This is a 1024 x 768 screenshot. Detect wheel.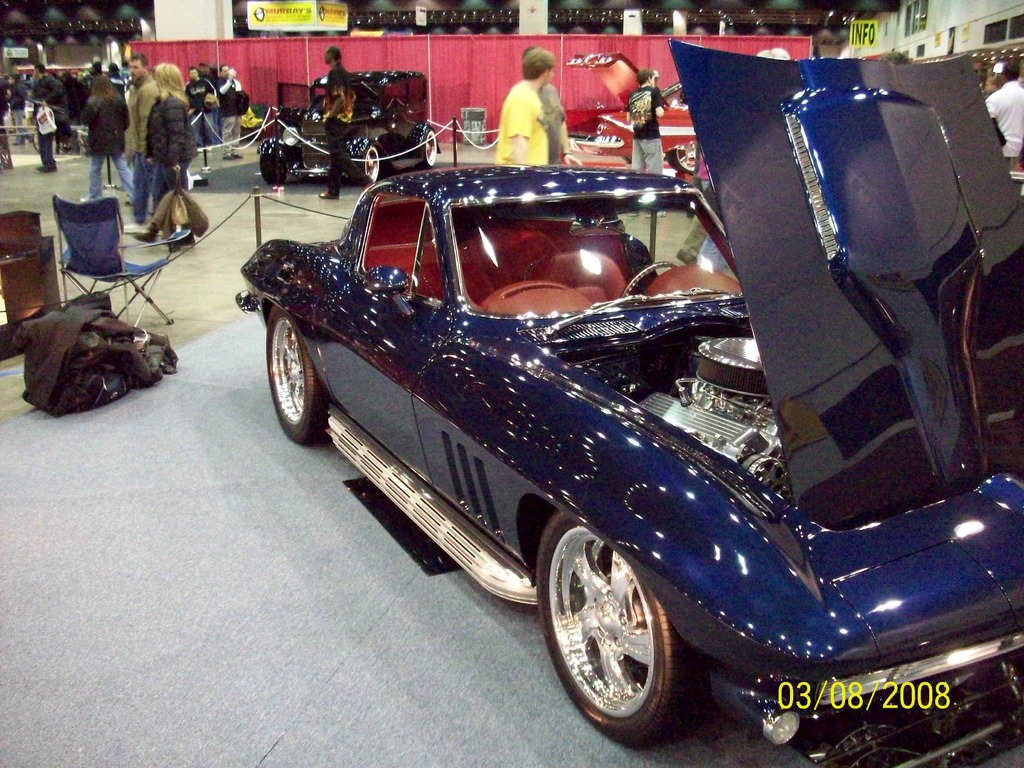
bbox=[620, 262, 680, 299].
